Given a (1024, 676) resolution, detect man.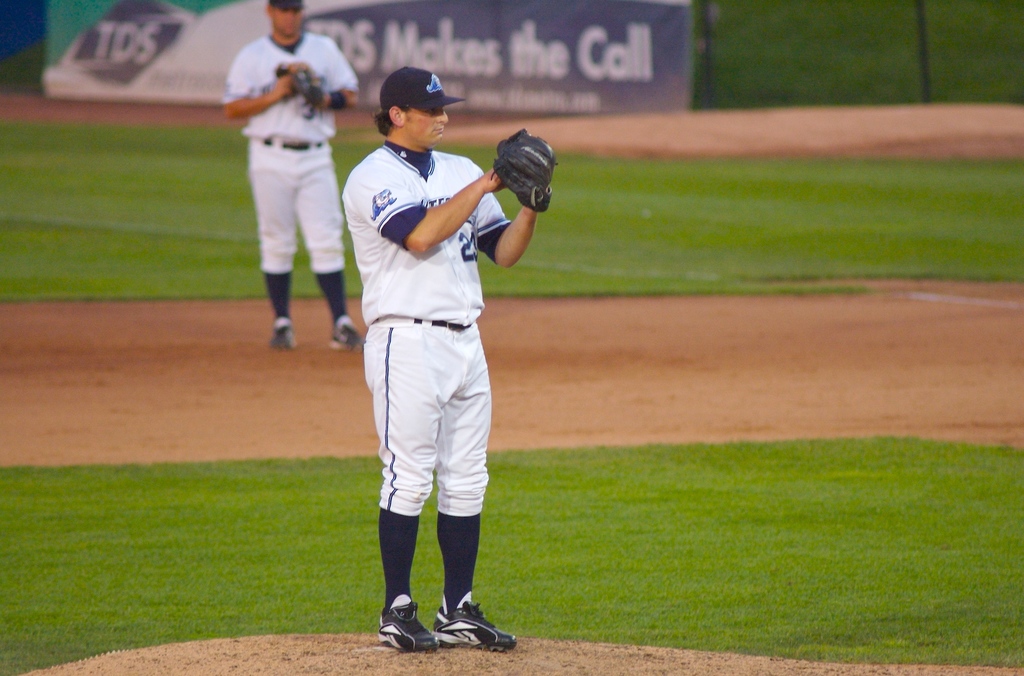
[left=221, top=0, right=376, bottom=357].
